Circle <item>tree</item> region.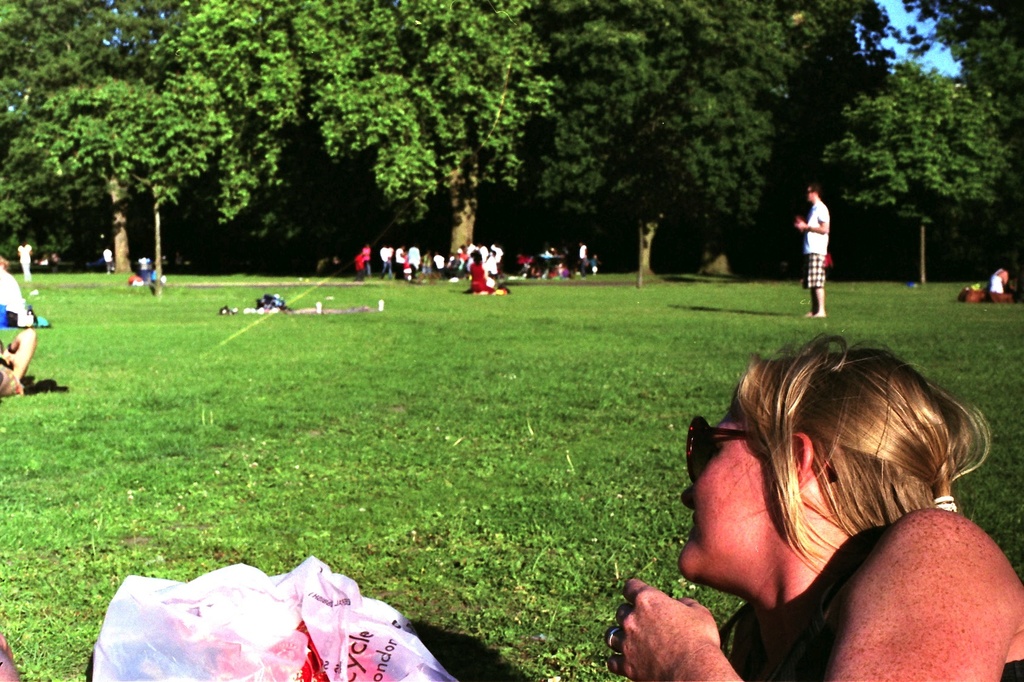
Region: l=299, t=0, r=568, b=271.
